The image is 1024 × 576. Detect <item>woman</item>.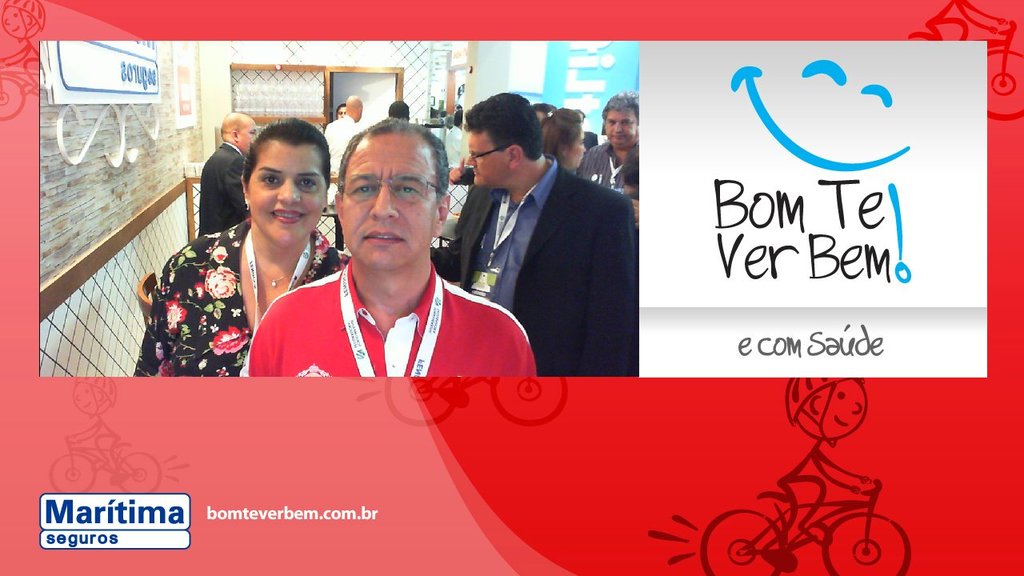
Detection: <region>336, 105, 346, 120</region>.
